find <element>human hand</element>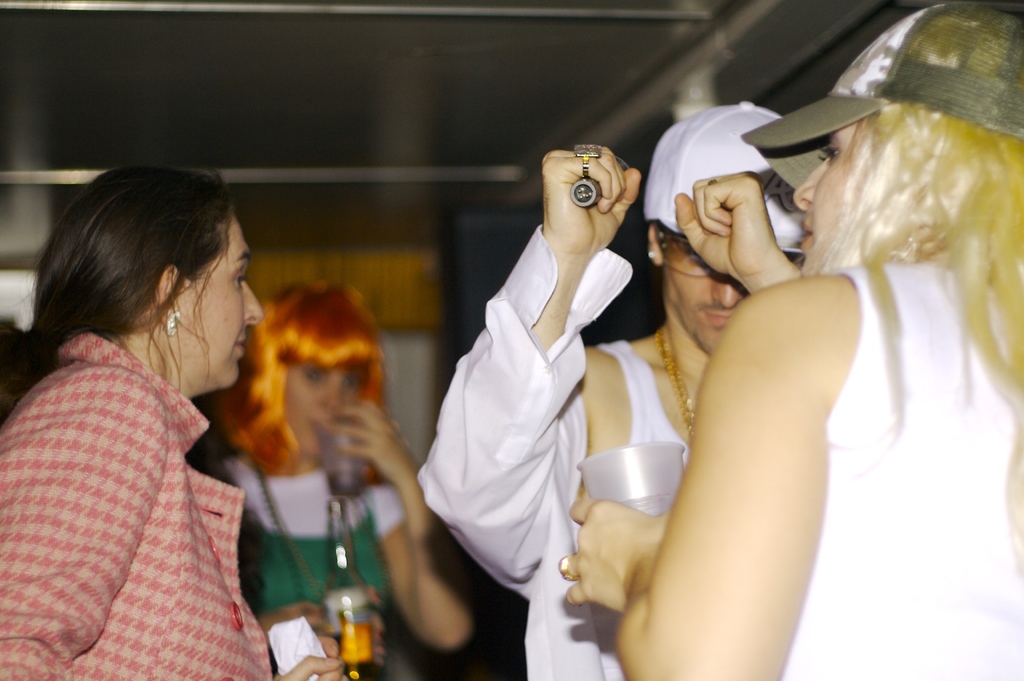
box(552, 496, 674, 623)
